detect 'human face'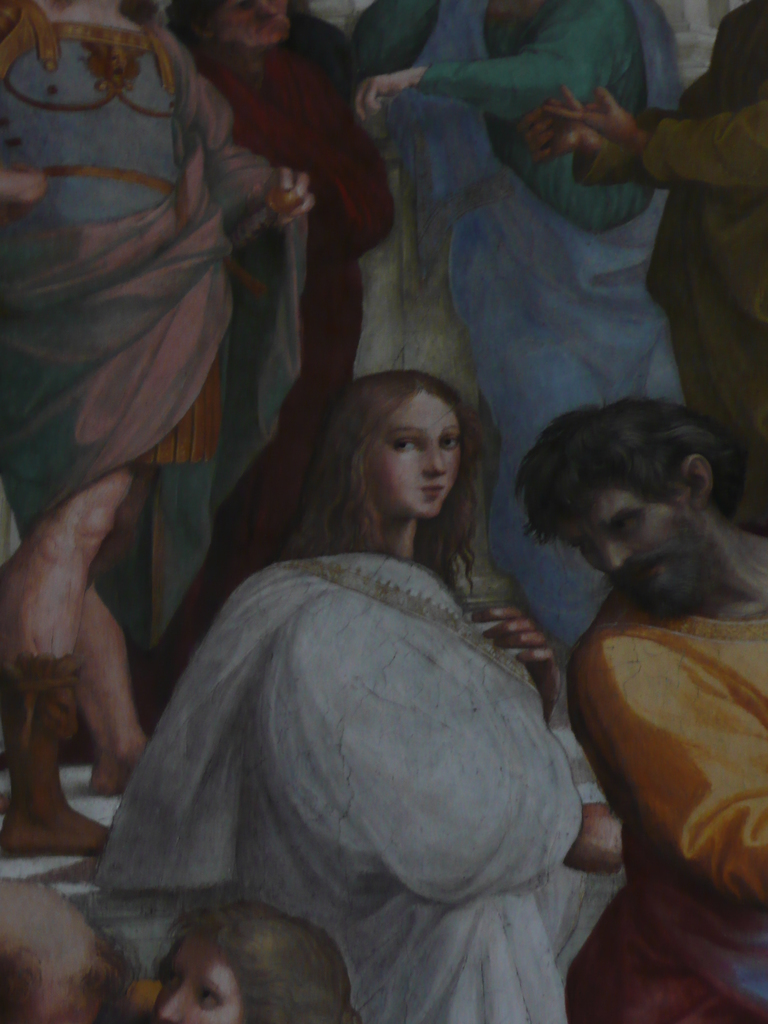
locate(363, 396, 458, 522)
